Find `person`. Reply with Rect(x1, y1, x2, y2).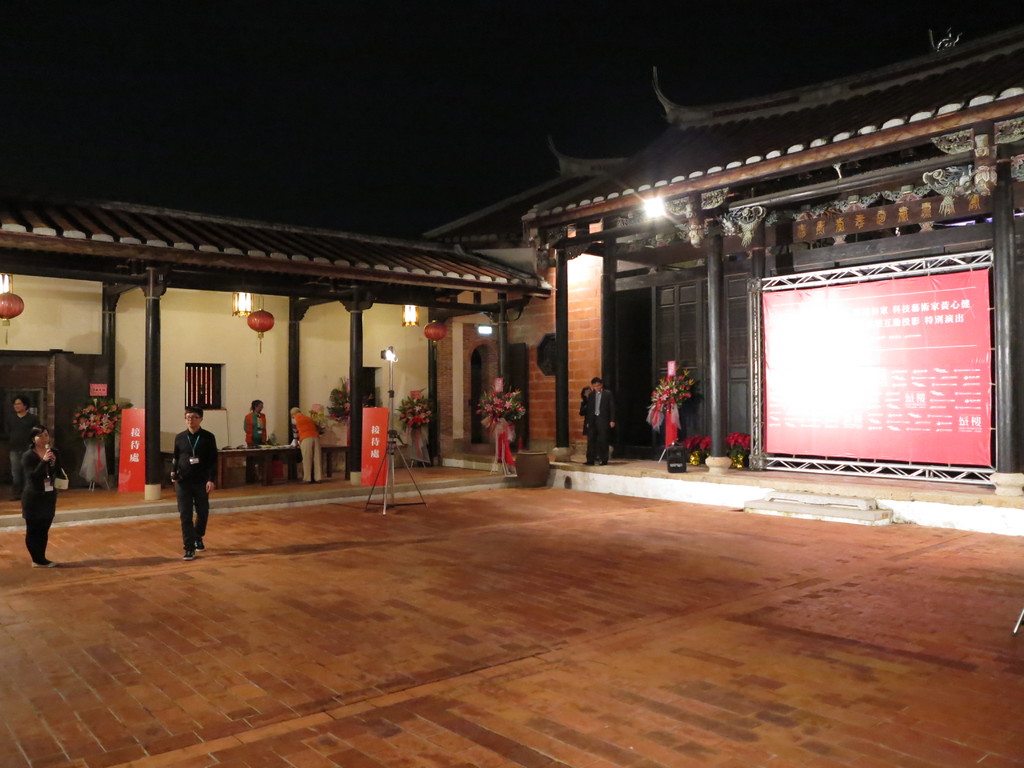
Rect(569, 373, 626, 471).
